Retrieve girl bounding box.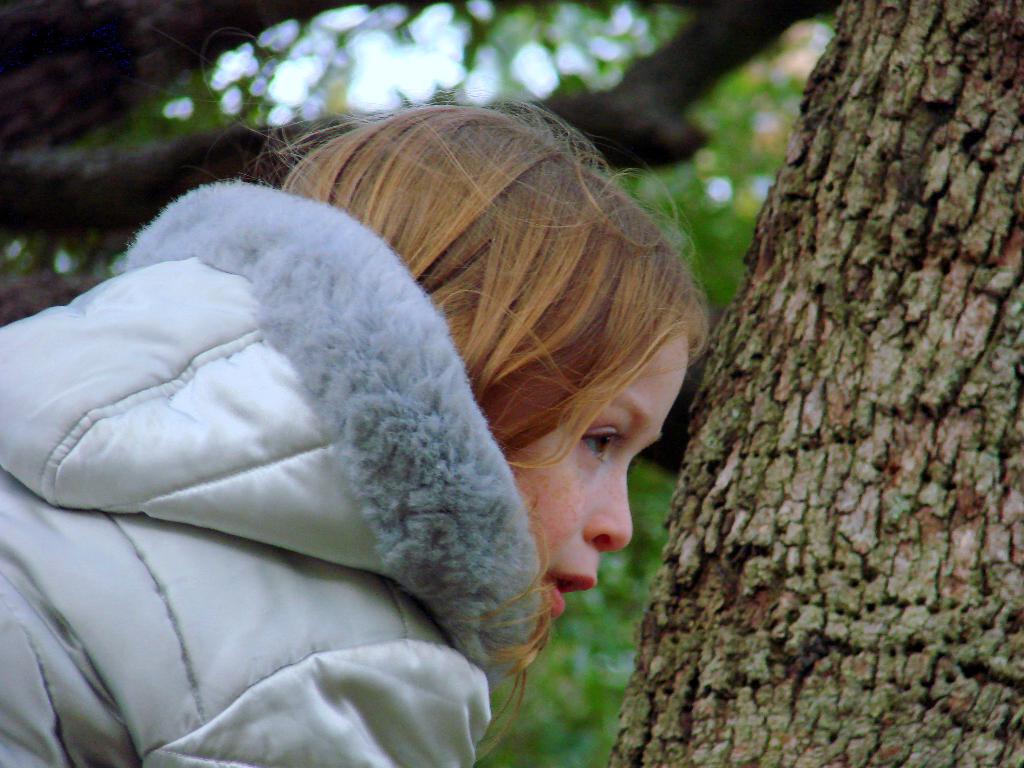
Bounding box: [0,93,714,767].
